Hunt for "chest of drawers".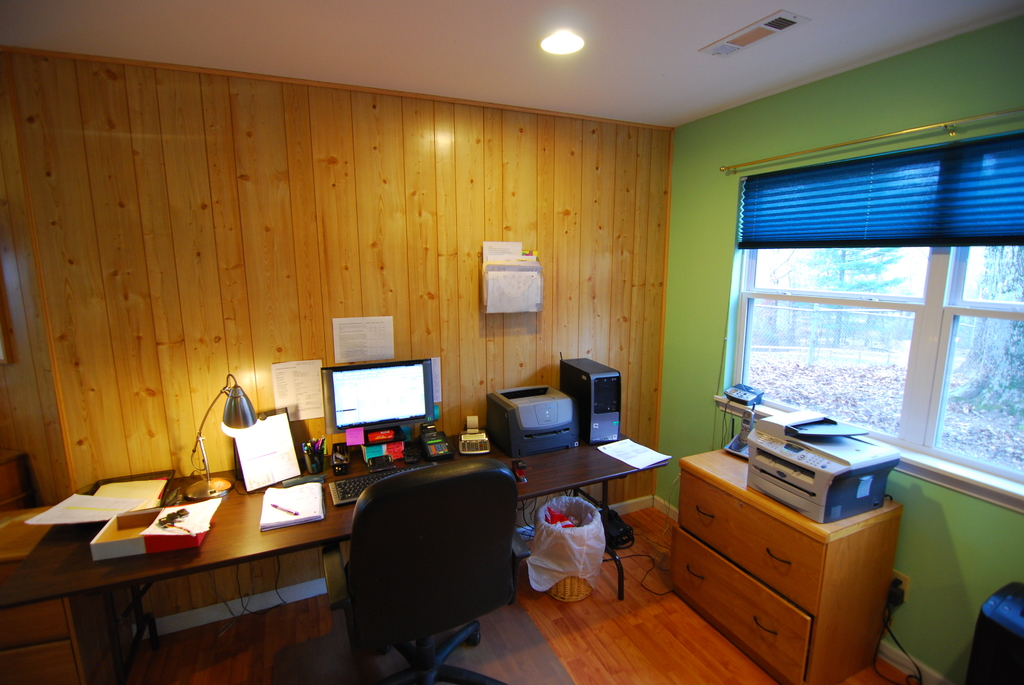
Hunted down at rect(670, 450, 906, 684).
